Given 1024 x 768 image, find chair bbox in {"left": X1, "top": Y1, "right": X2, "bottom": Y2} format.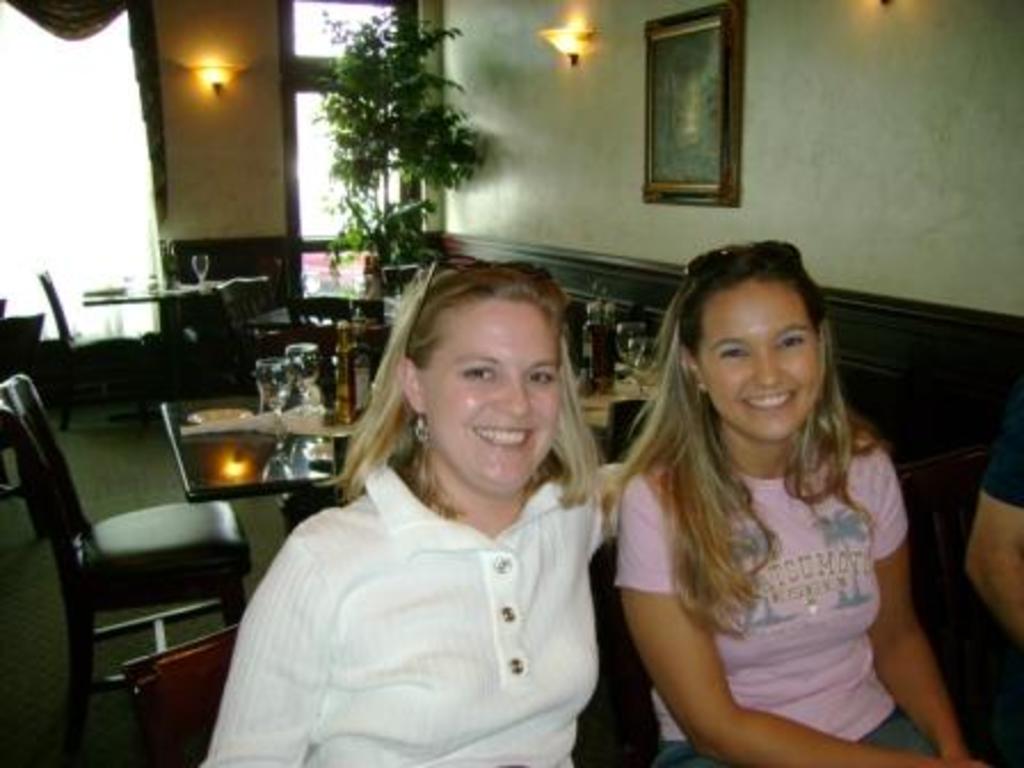
{"left": 130, "top": 615, "right": 254, "bottom": 766}.
